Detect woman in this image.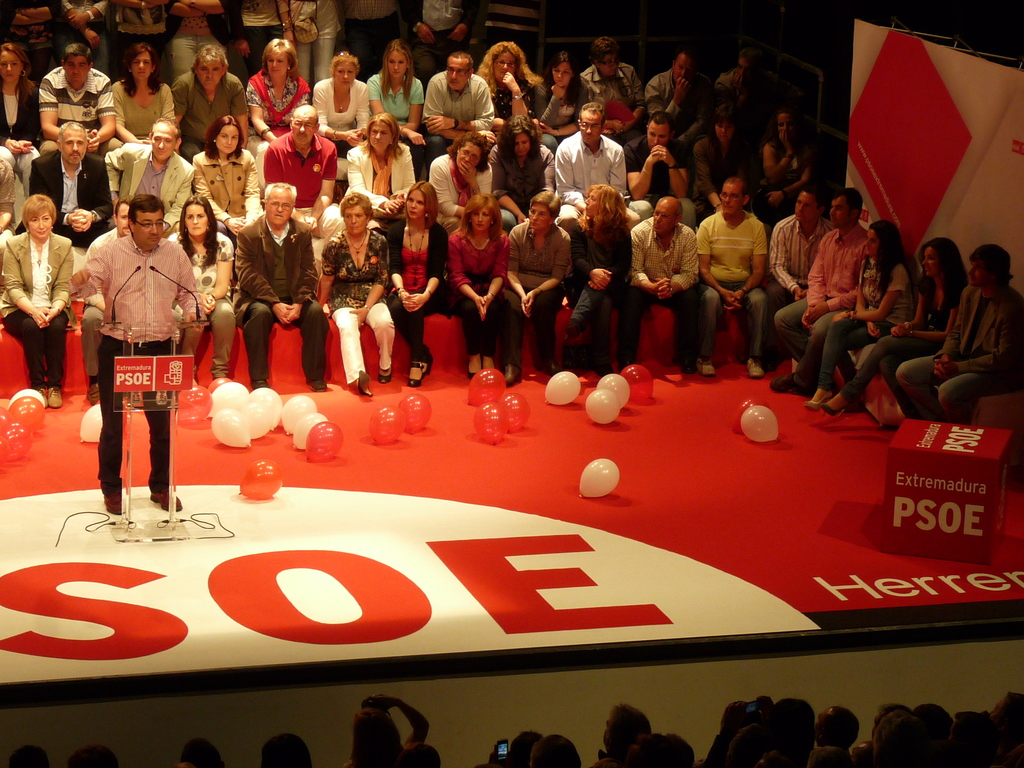
Detection: [384,169,464,406].
